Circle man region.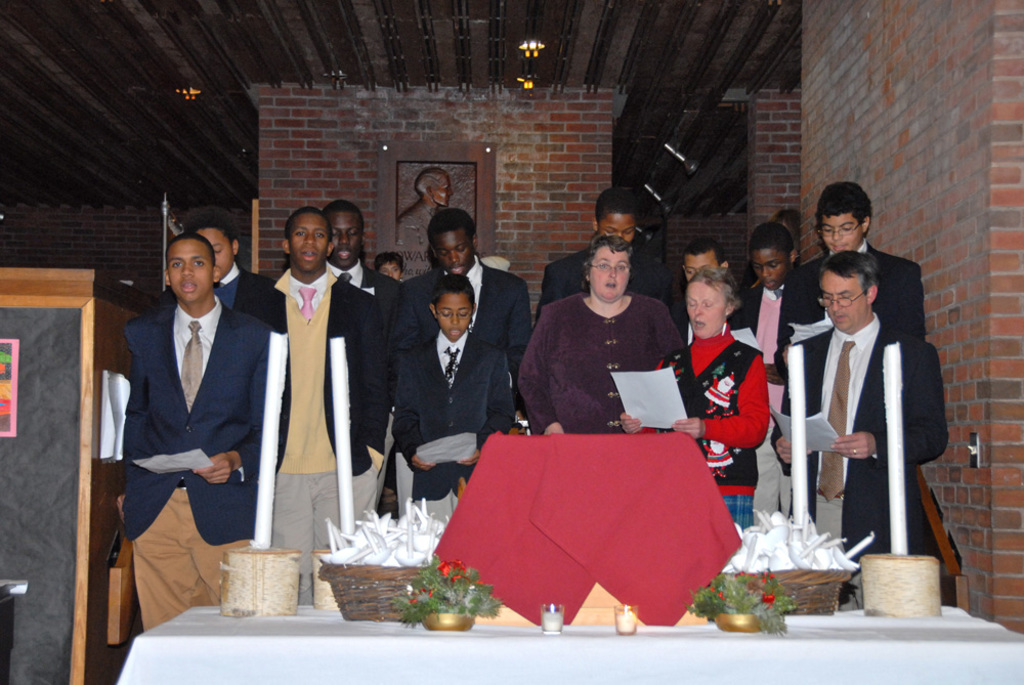
Region: l=532, t=187, r=675, b=327.
